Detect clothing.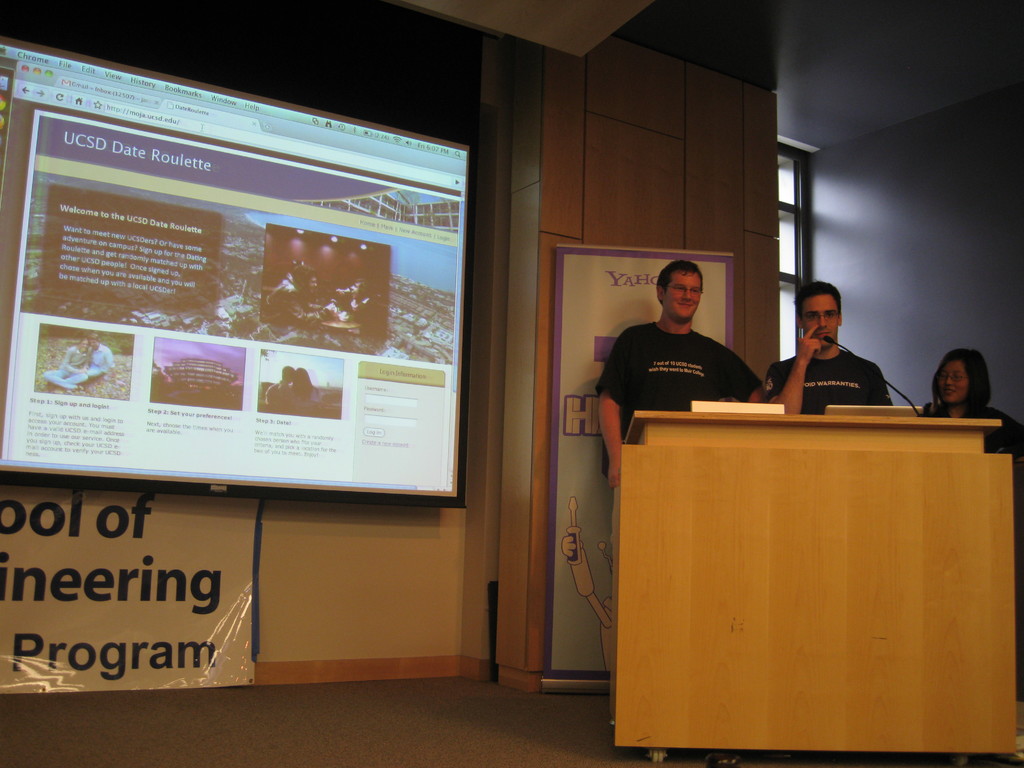
Detected at <bbox>289, 384, 321, 408</bbox>.
